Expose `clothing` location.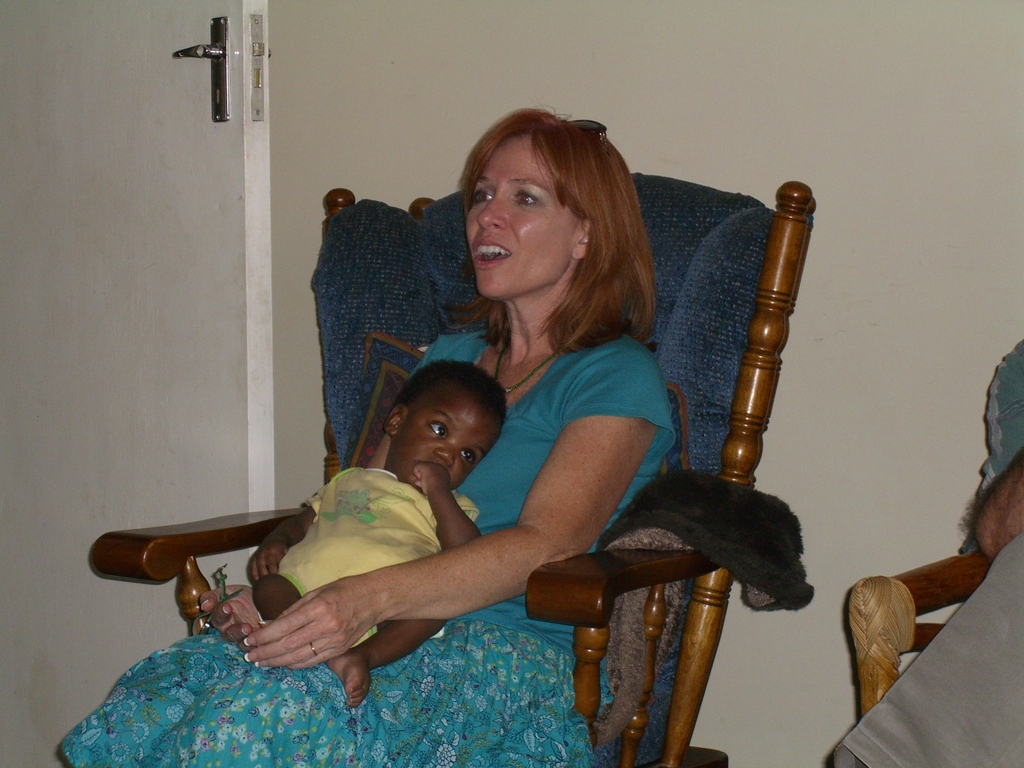
Exposed at region(56, 326, 691, 767).
